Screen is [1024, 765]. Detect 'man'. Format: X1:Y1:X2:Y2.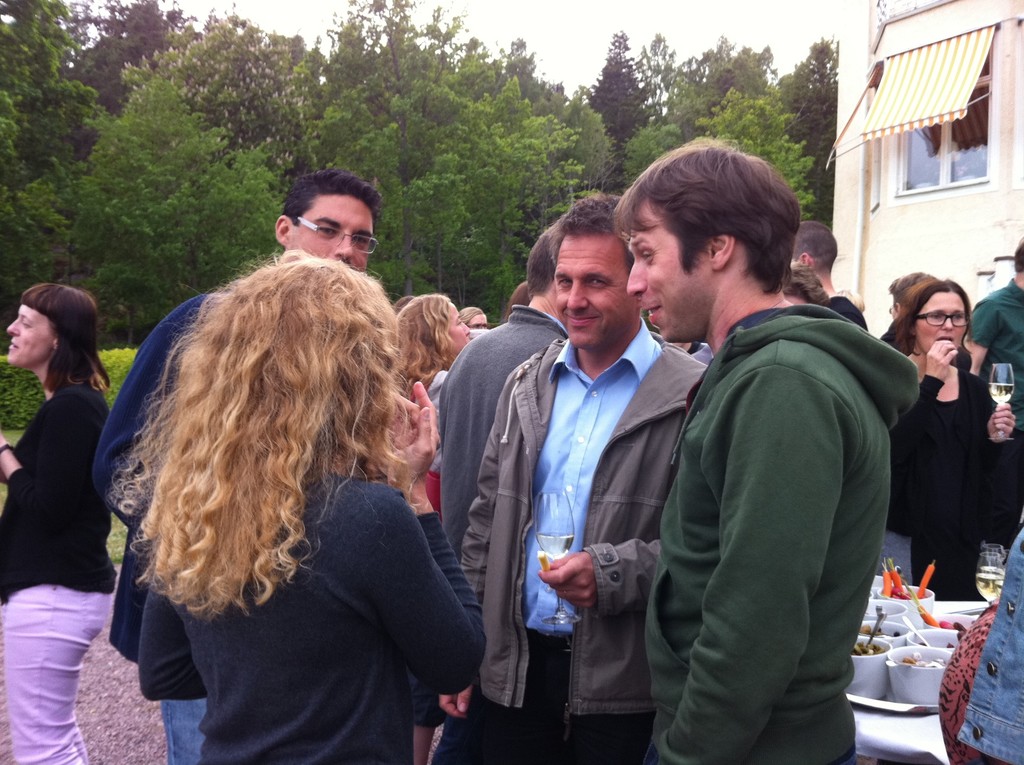
964:238:1023:443.
